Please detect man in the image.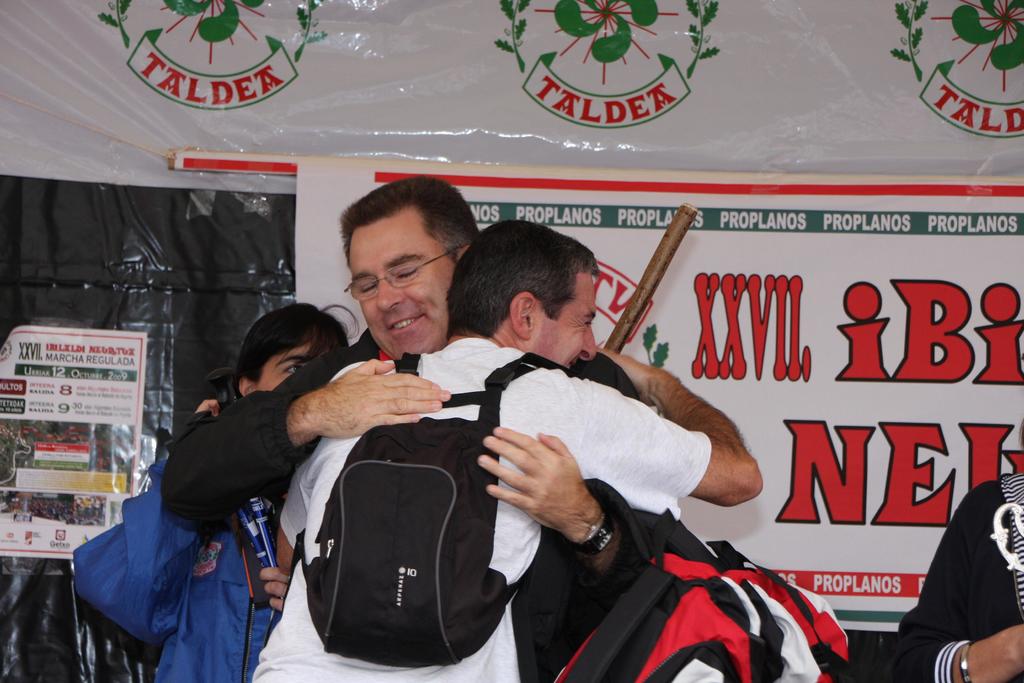
164, 177, 679, 682.
